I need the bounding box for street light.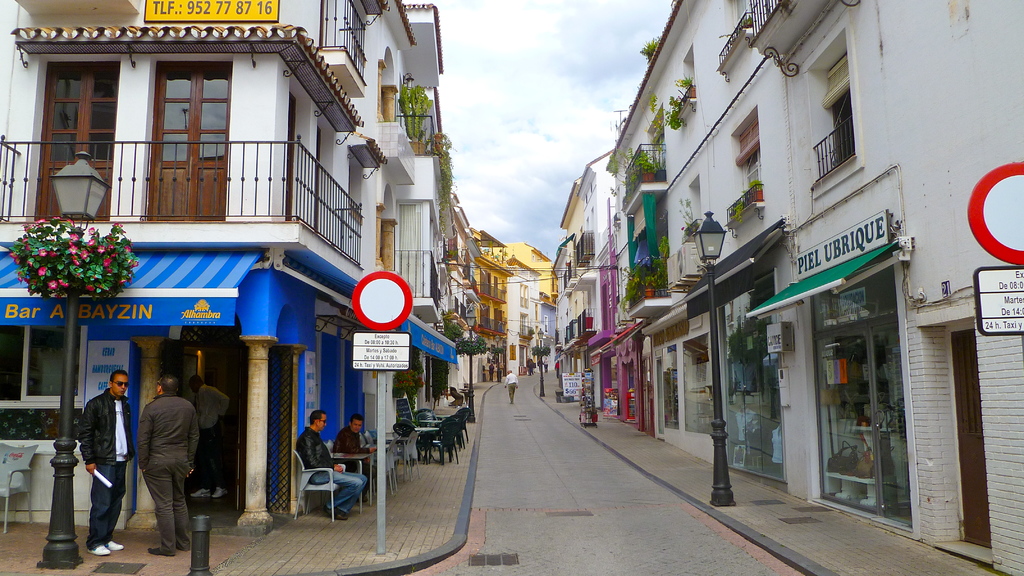
Here it is: bbox=(31, 150, 111, 570).
